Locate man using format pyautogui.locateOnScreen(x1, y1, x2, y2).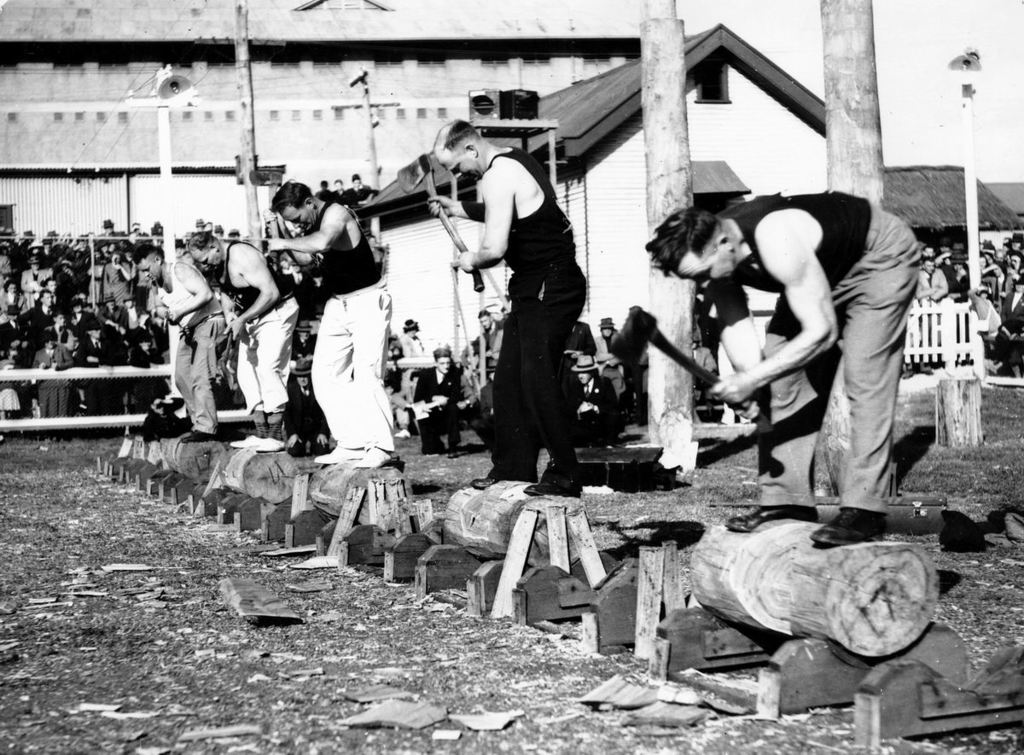
pyautogui.locateOnScreen(466, 311, 501, 400).
